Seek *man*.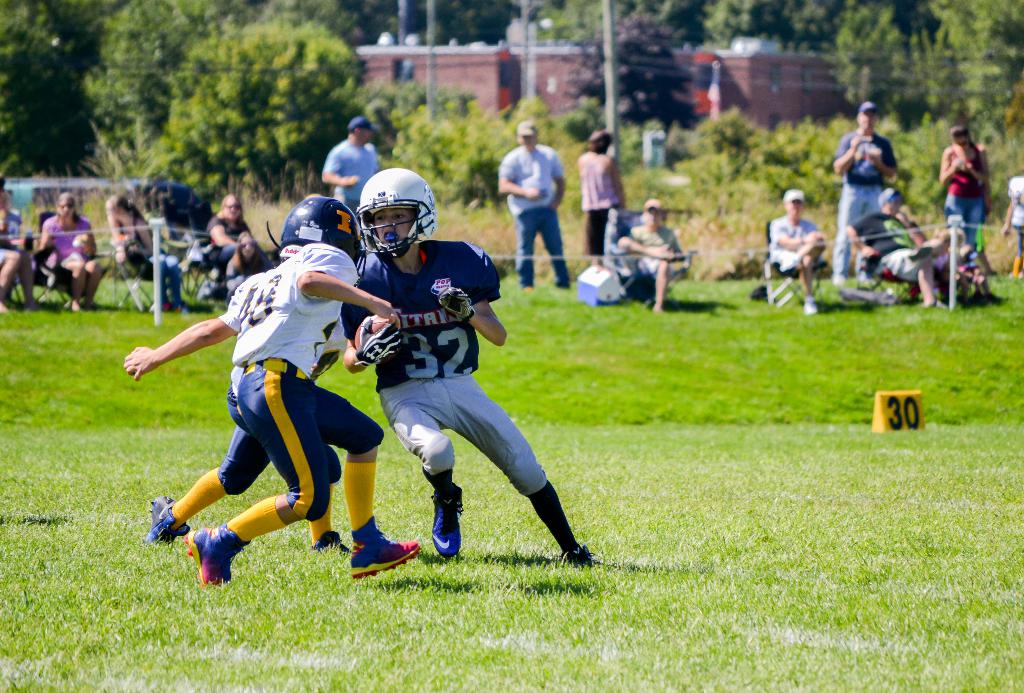
box(616, 200, 692, 312).
